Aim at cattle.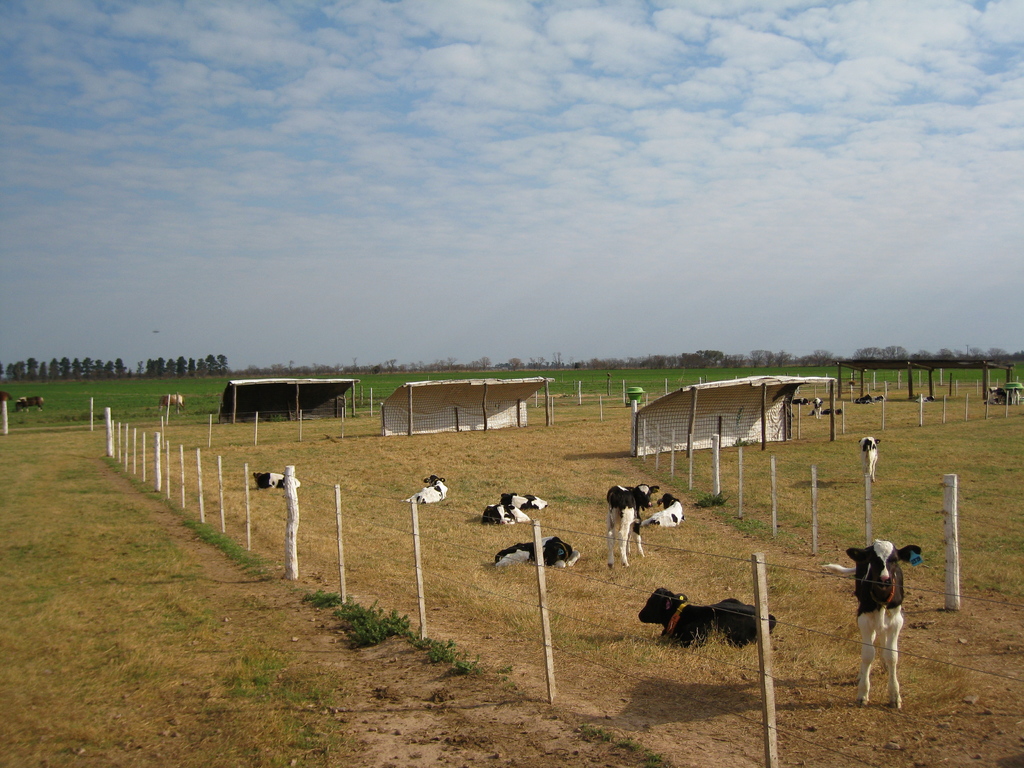
Aimed at 405 474 451 511.
